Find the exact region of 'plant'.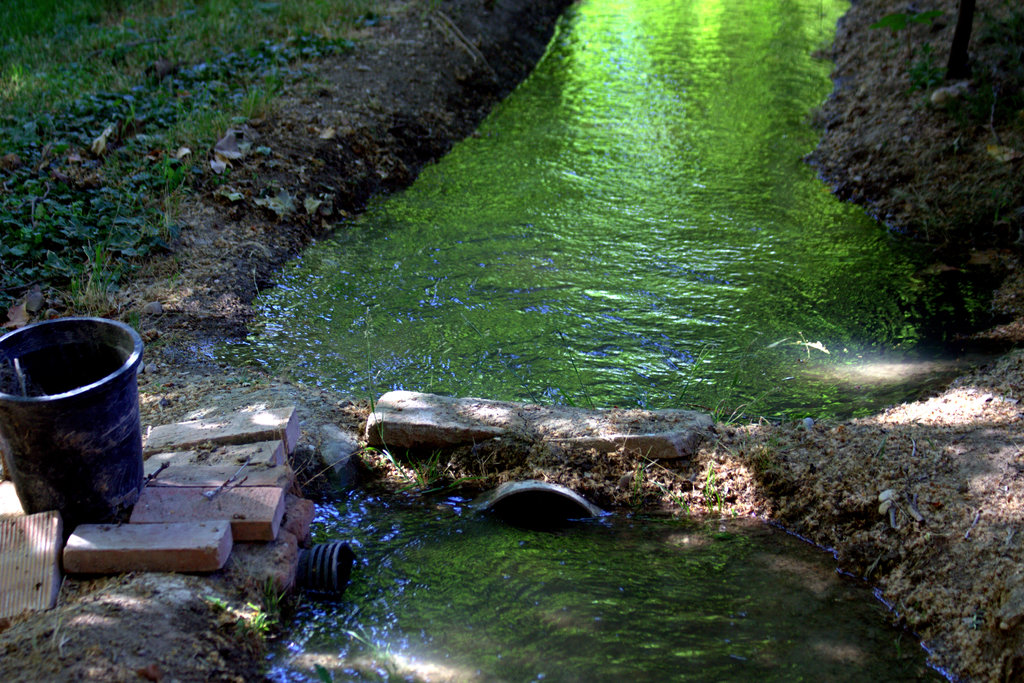
Exact region: l=714, t=396, r=751, b=438.
